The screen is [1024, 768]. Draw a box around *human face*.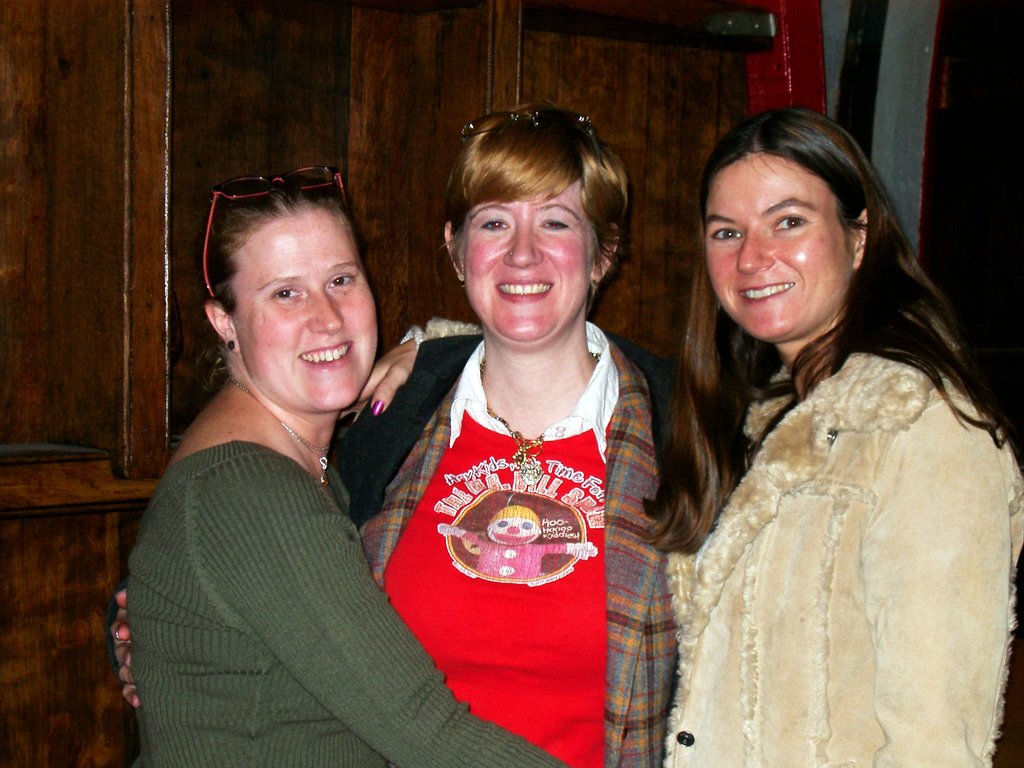
crop(449, 156, 602, 351).
